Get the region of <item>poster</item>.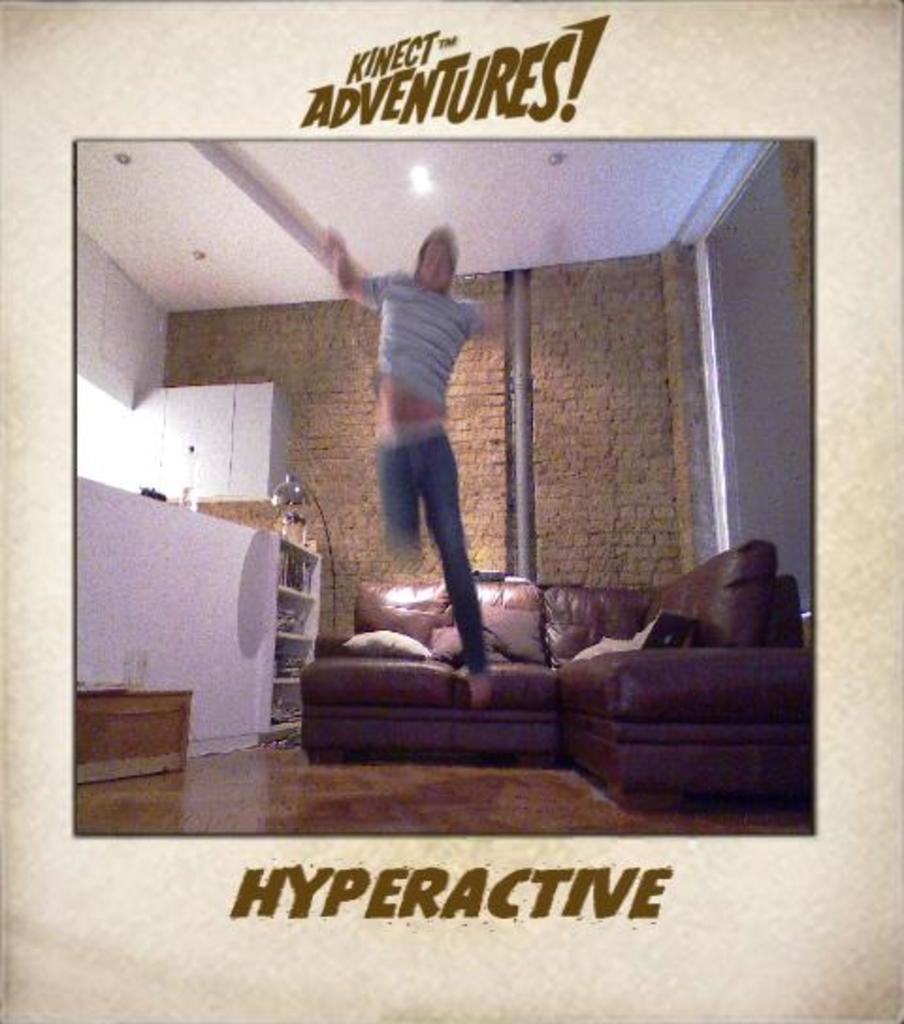
rect(0, 0, 902, 1022).
